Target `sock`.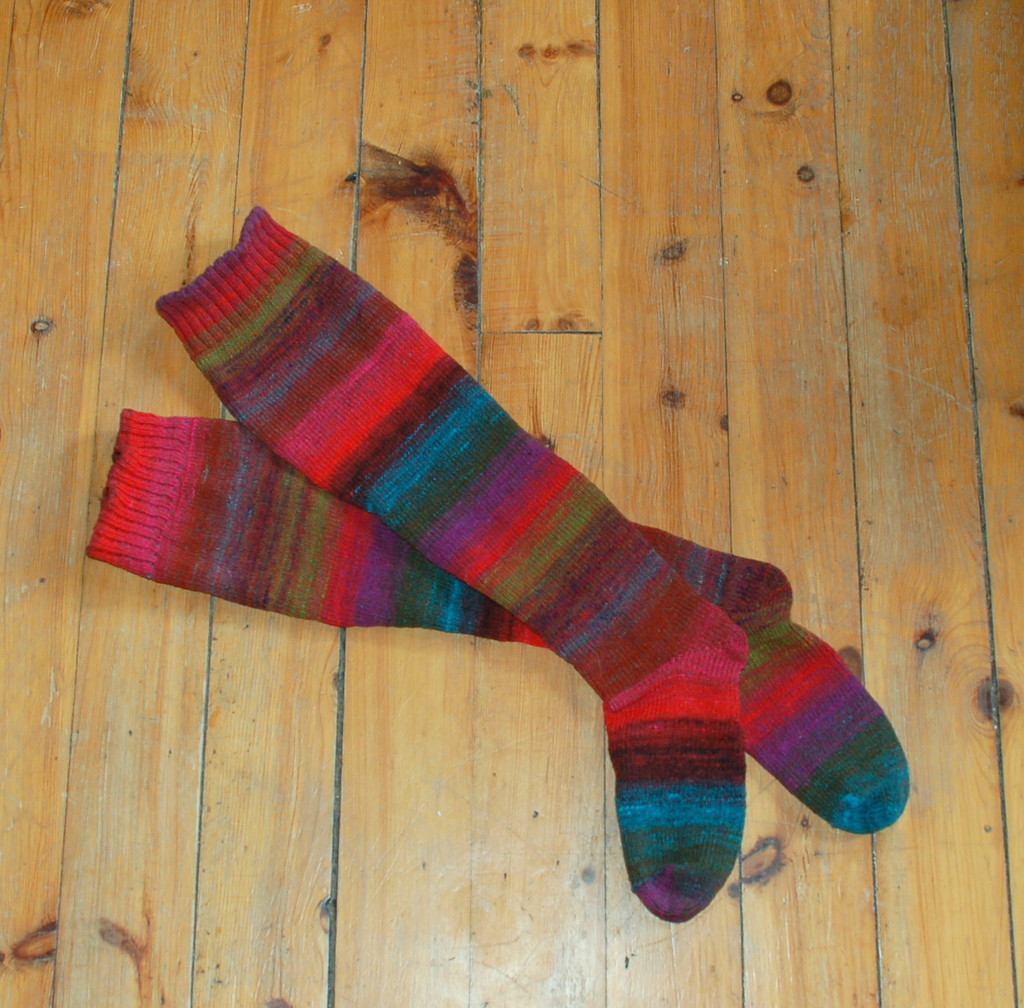
Target region: [84,404,911,842].
